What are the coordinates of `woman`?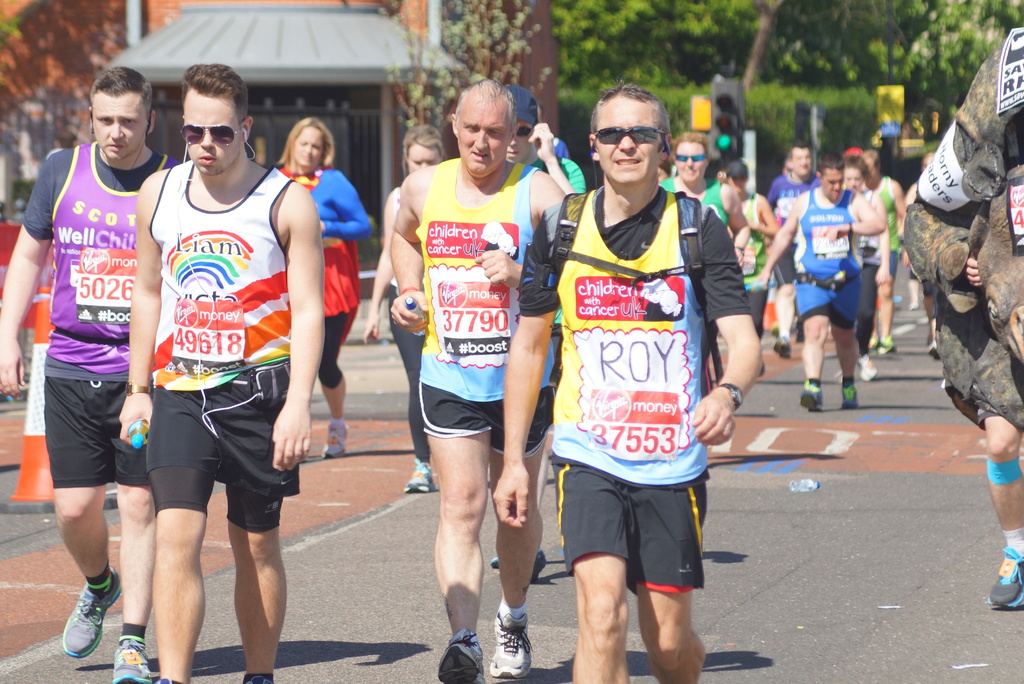
270,120,375,455.
